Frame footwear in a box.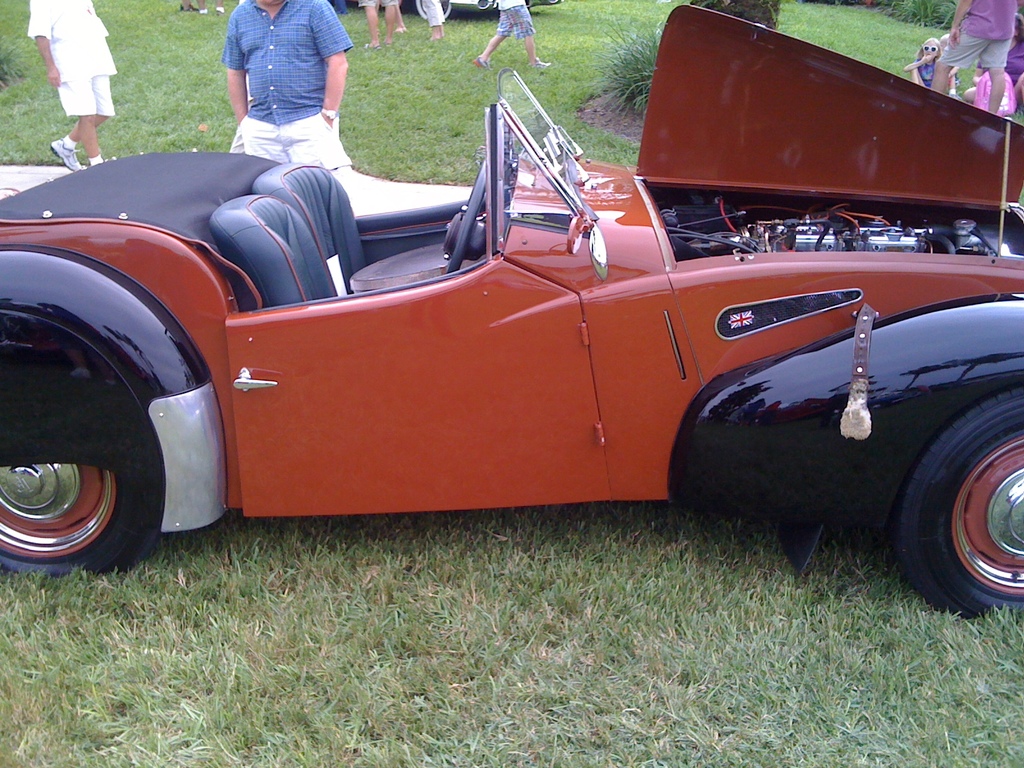
[left=49, top=138, right=81, bottom=170].
